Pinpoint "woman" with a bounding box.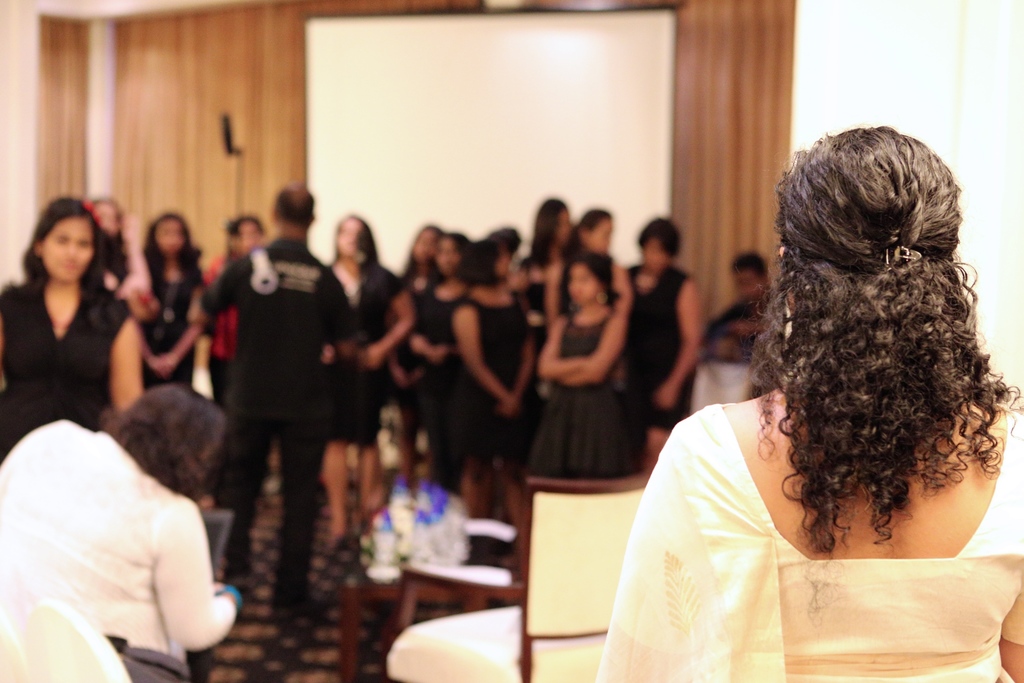
left=0, top=388, right=237, bottom=682.
